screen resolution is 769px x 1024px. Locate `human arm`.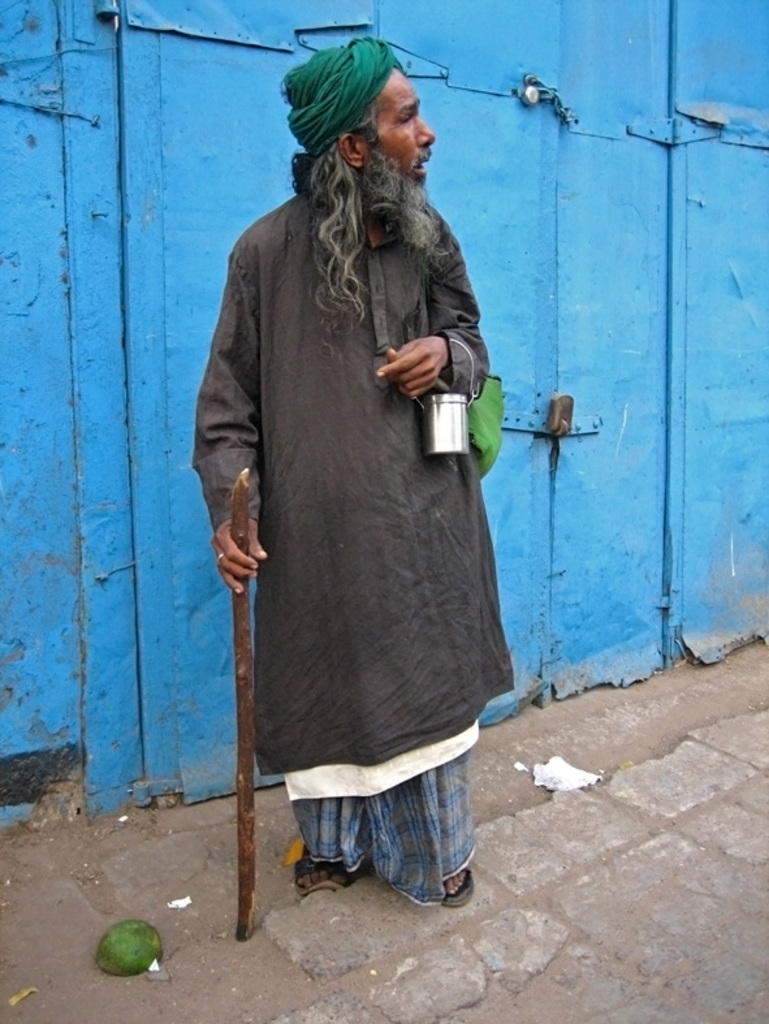
left=190, top=255, right=272, bottom=596.
